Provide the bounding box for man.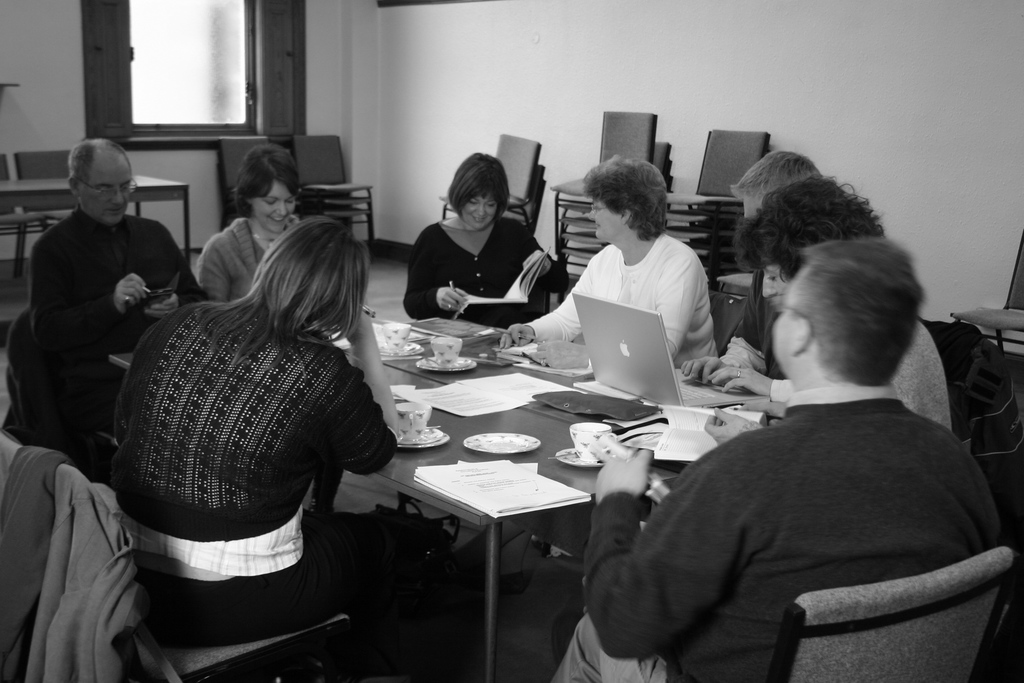
675,147,819,400.
